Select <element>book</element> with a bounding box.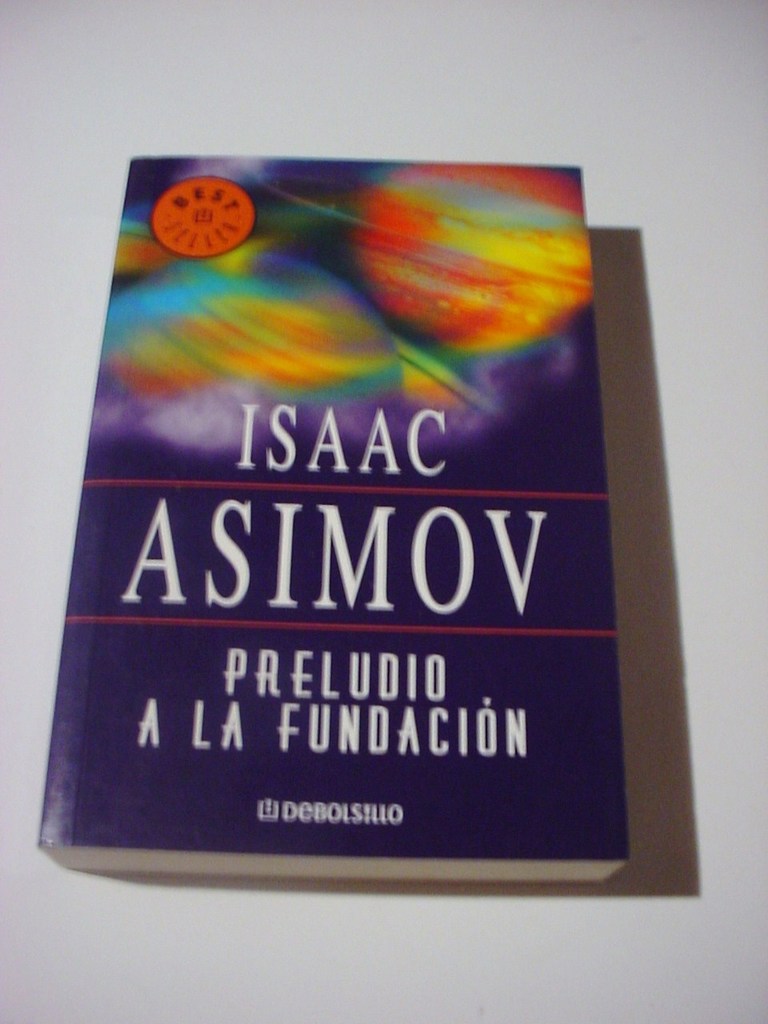
<region>13, 153, 616, 874</region>.
